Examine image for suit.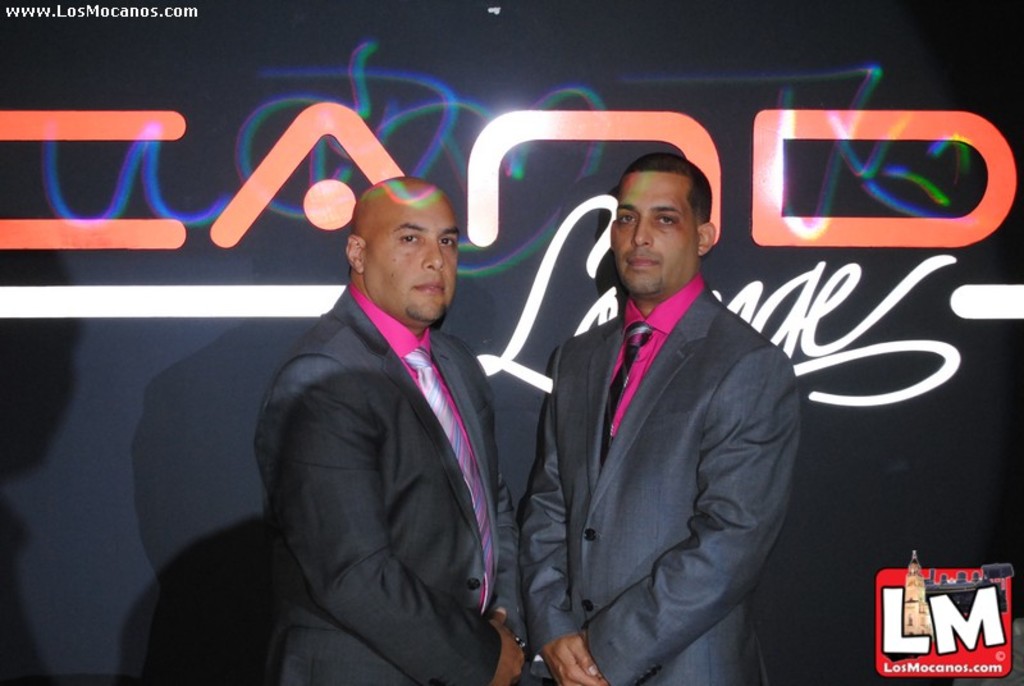
Examination result: x1=253, y1=283, x2=525, y2=685.
